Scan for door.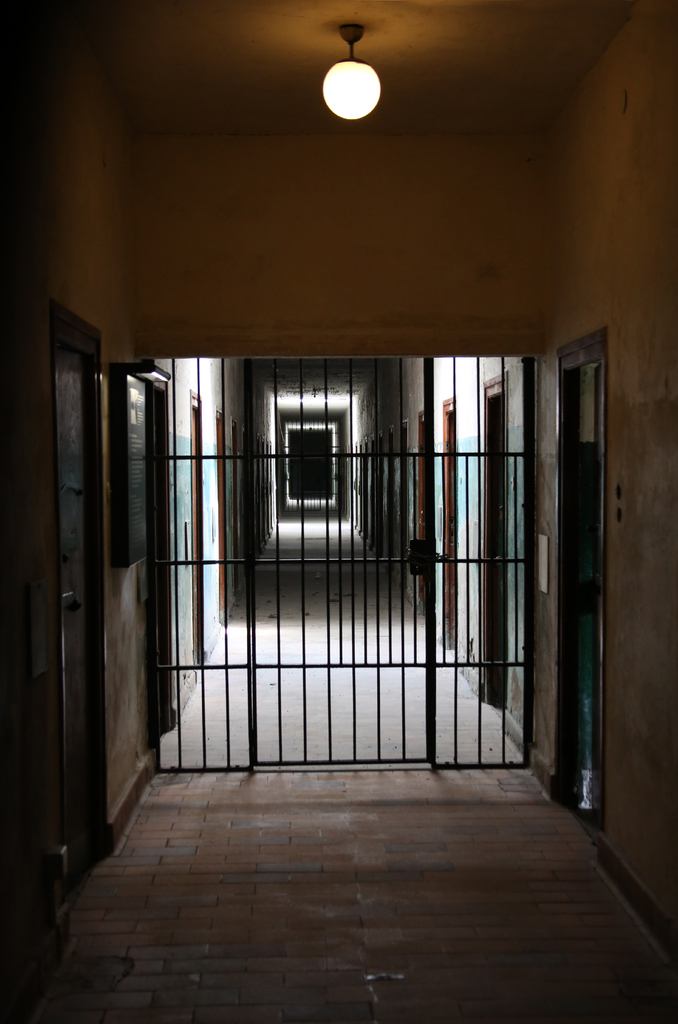
Scan result: {"left": 152, "top": 353, "right": 557, "bottom": 774}.
